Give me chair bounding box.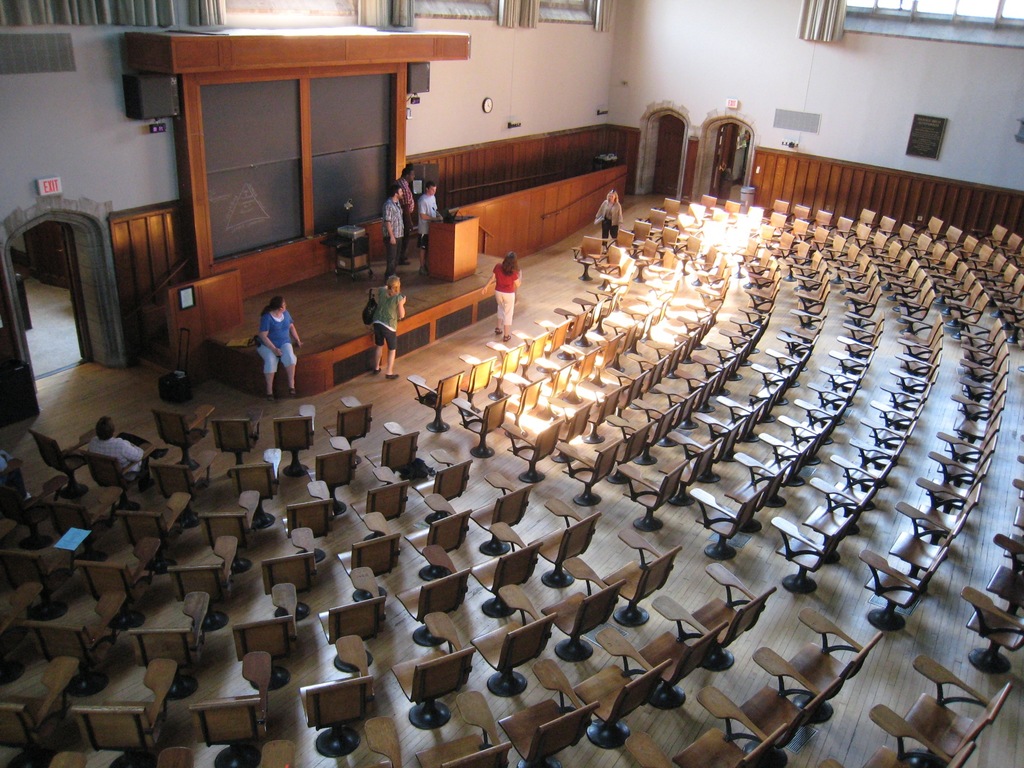
locate(297, 632, 375, 754).
